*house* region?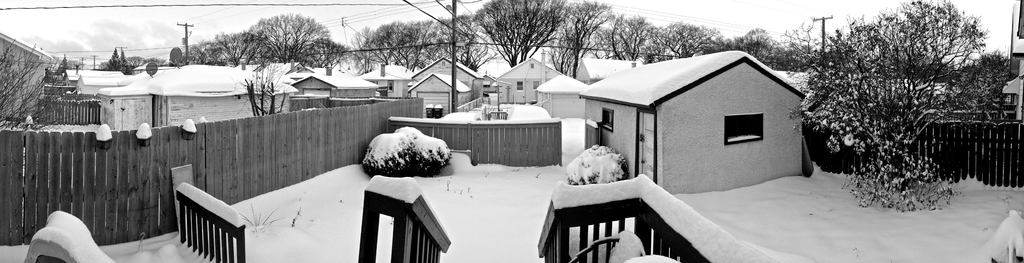
(0,26,60,124)
